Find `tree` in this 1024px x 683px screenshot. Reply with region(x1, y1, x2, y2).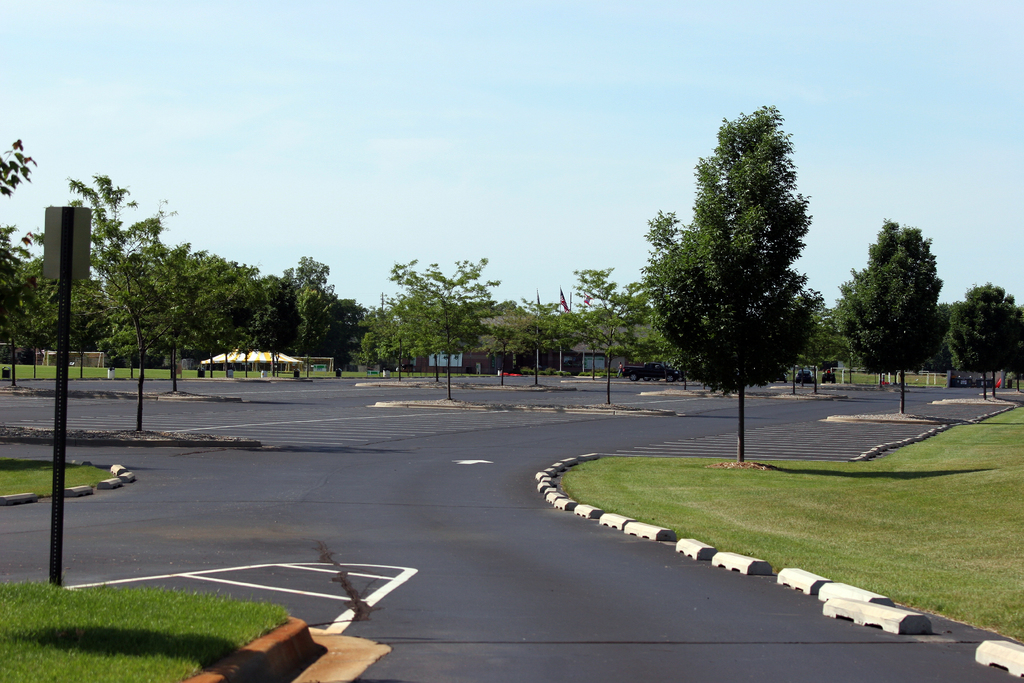
region(837, 222, 948, 414).
